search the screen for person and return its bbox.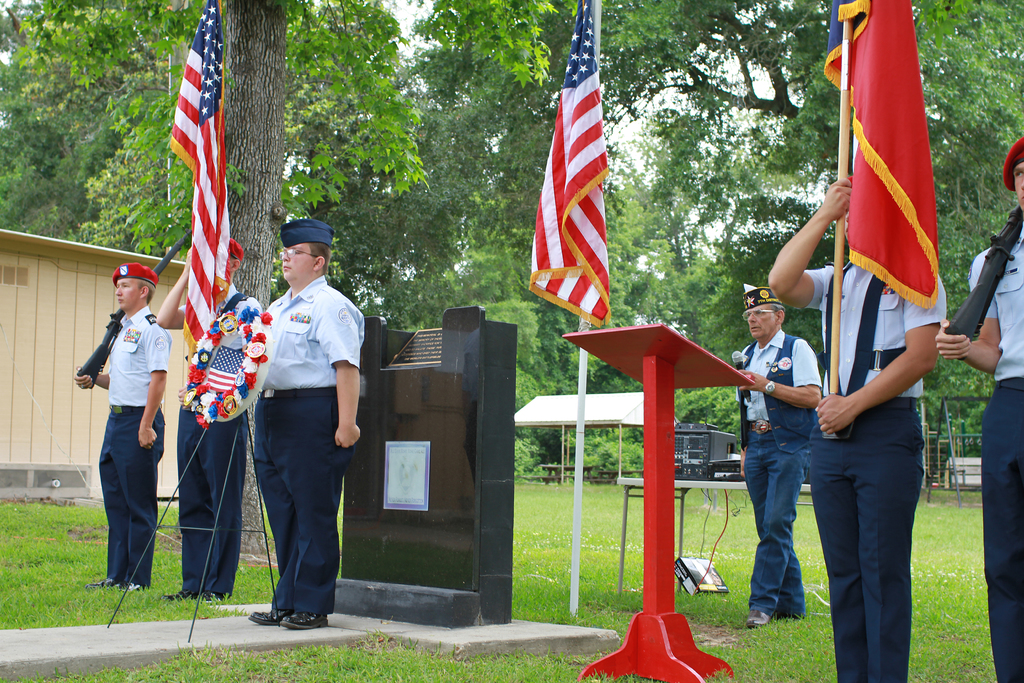
Found: x1=70, y1=265, x2=173, y2=593.
